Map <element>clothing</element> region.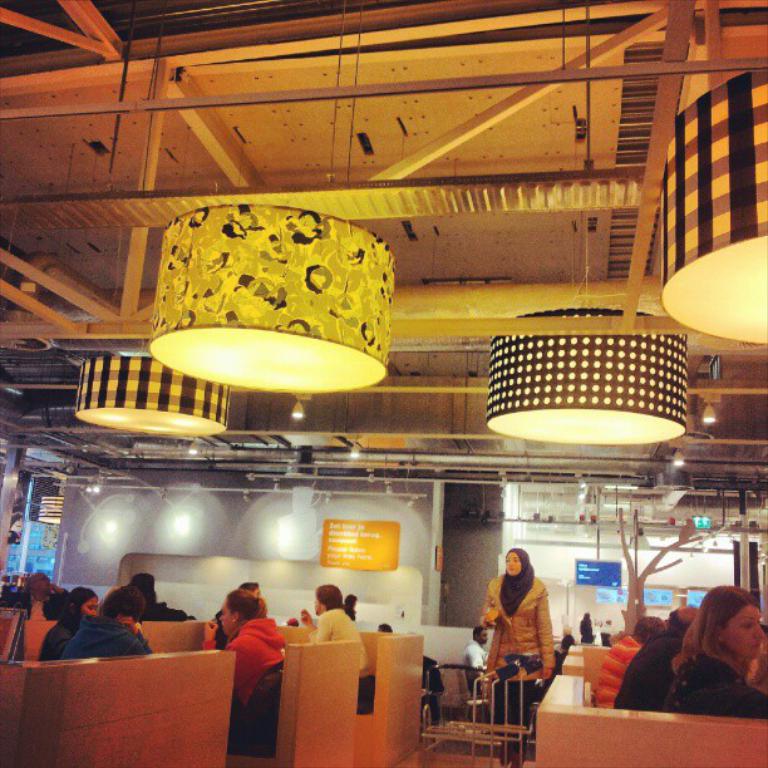
Mapped to rect(35, 607, 85, 661).
